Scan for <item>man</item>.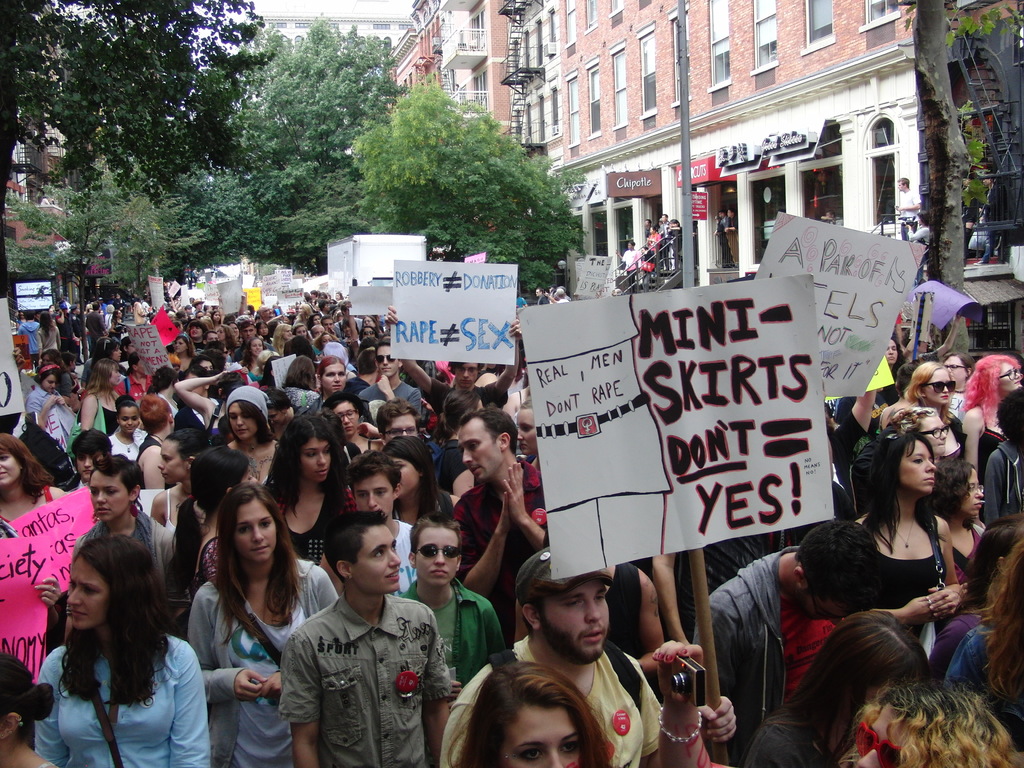
Scan result: {"x1": 266, "y1": 520, "x2": 436, "y2": 767}.
